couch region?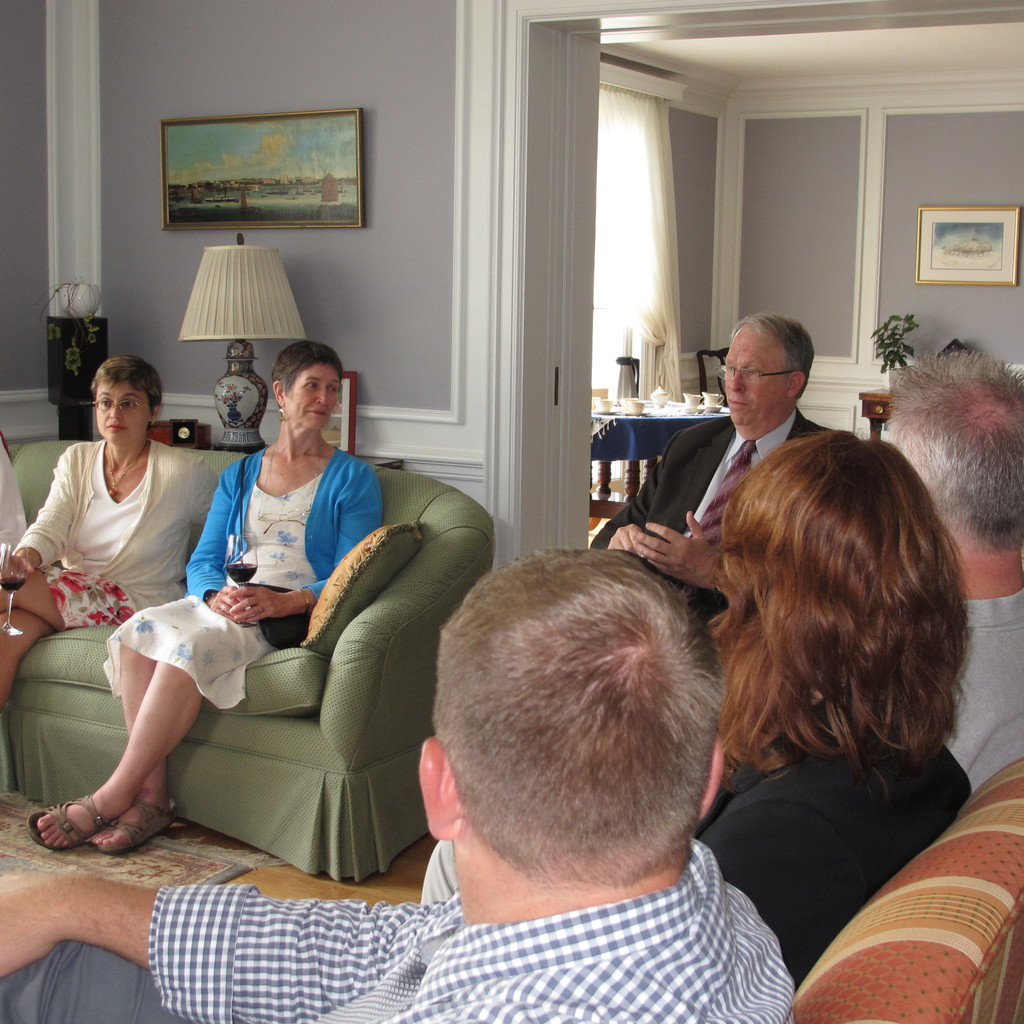
28:433:529:883
